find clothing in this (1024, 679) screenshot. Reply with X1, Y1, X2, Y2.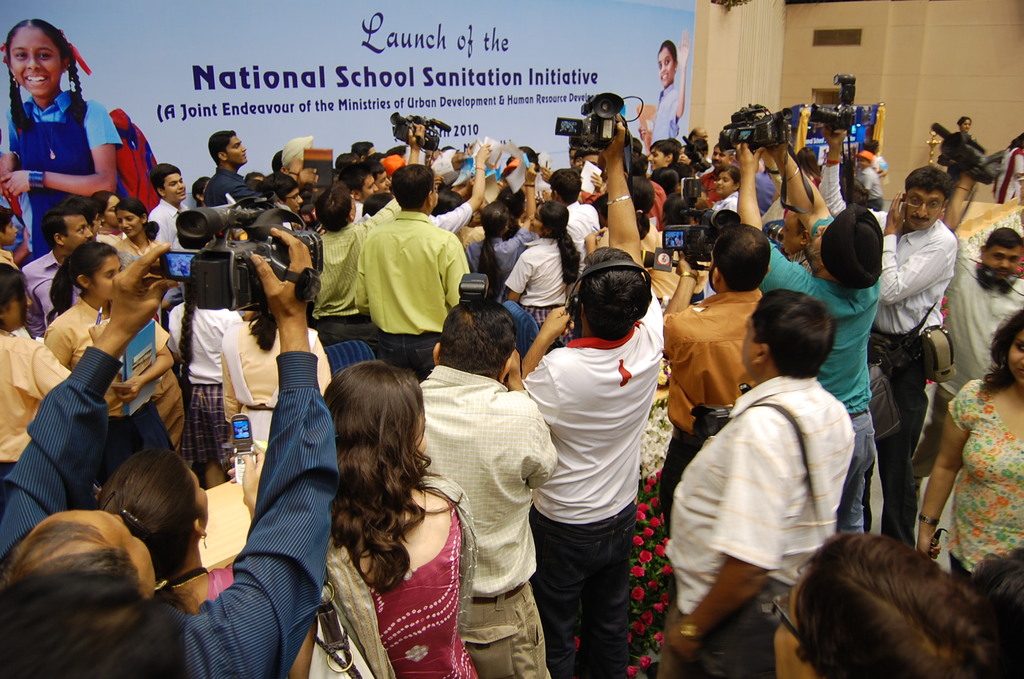
8, 90, 121, 255.
